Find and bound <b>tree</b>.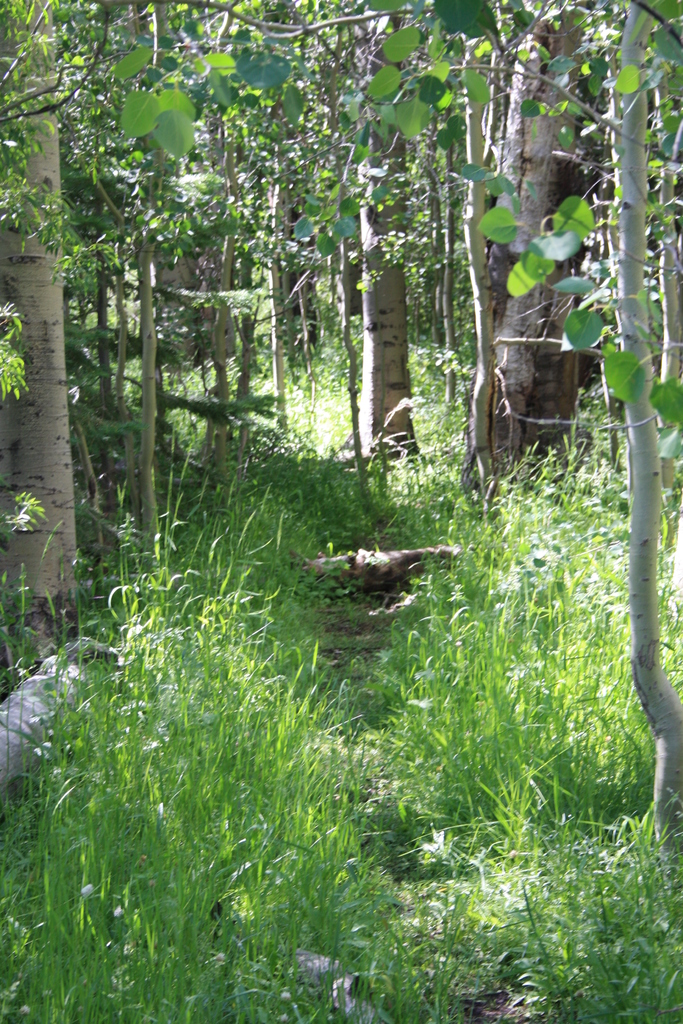
Bound: rect(0, 0, 88, 657).
